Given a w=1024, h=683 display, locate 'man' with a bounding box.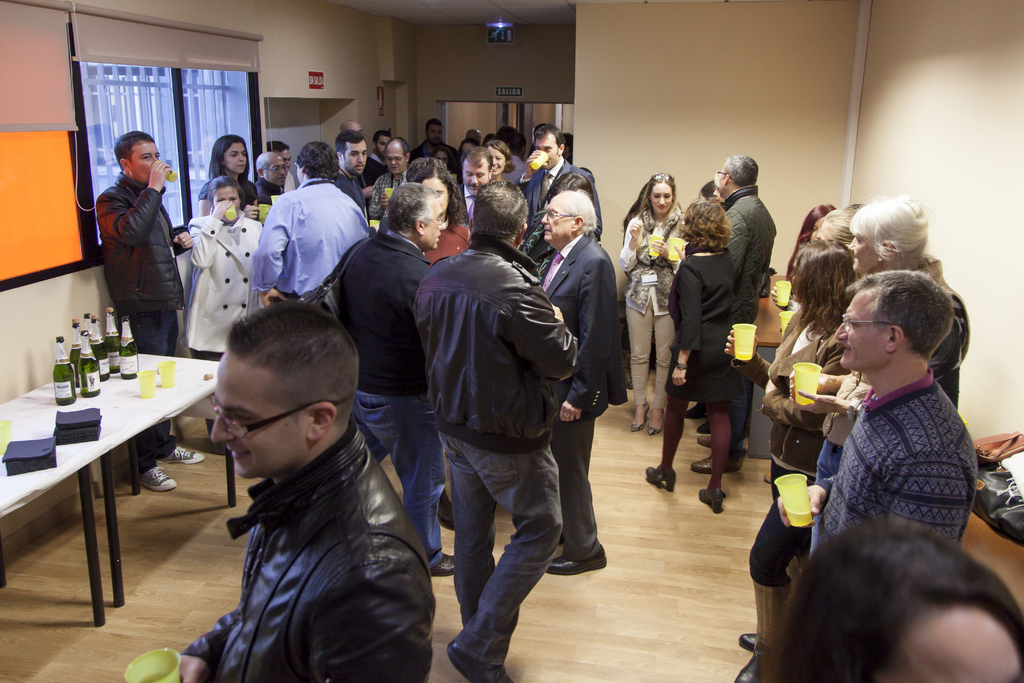
Located: Rect(330, 119, 375, 173).
